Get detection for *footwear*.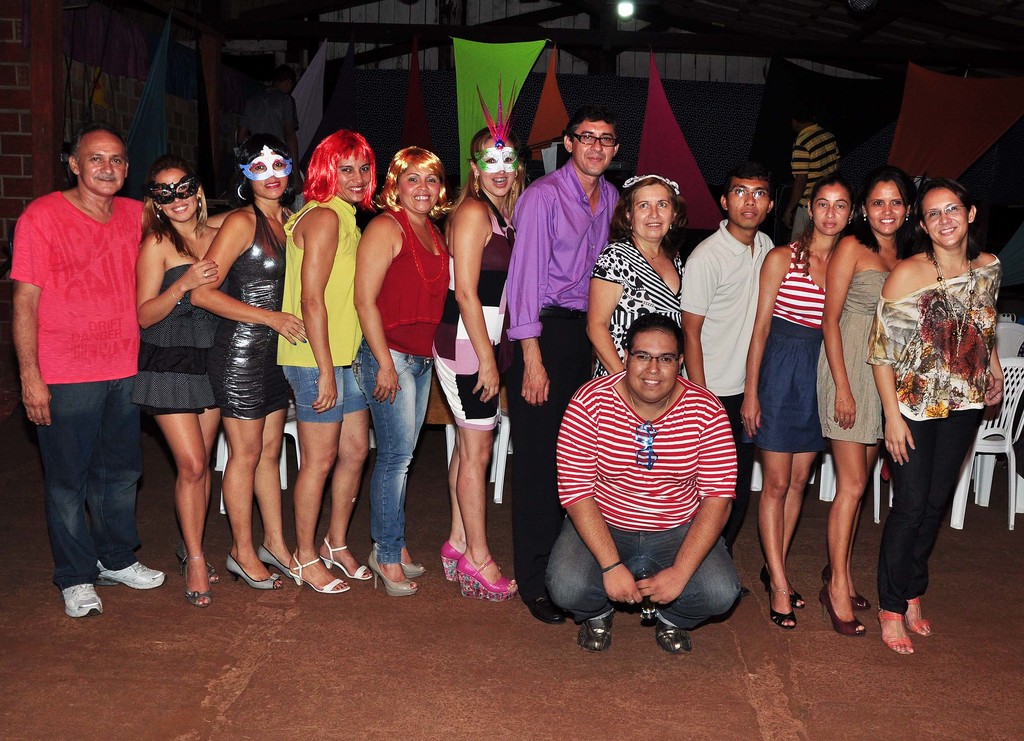
Detection: bbox=(759, 566, 803, 607).
